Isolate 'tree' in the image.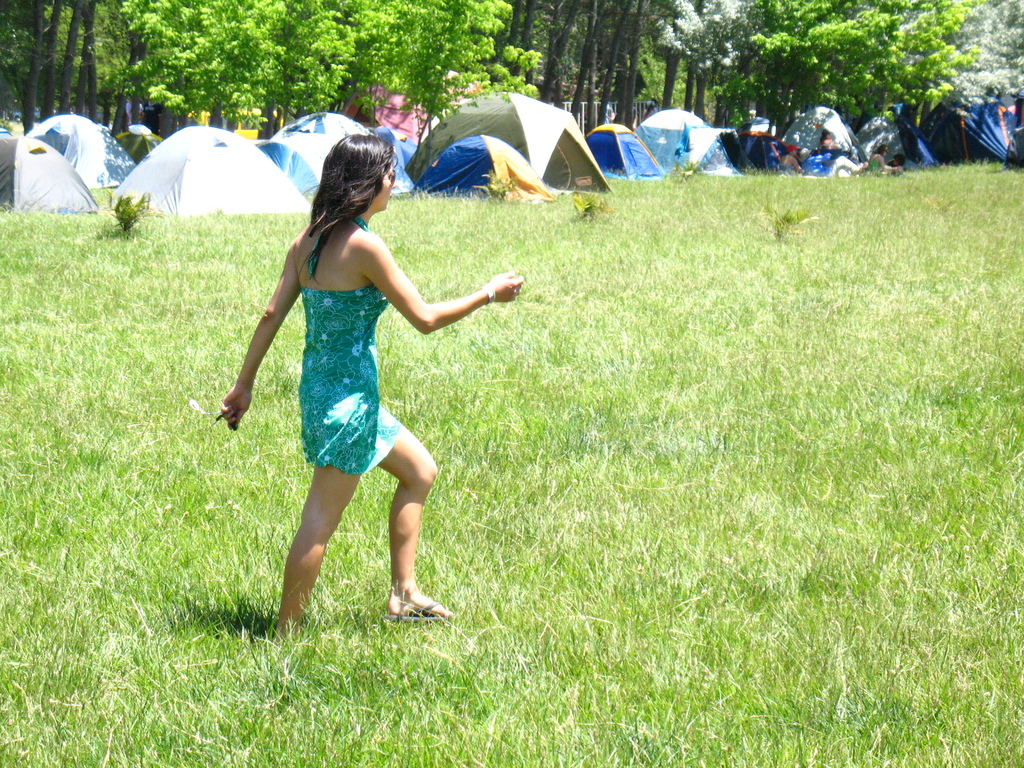
Isolated region: [936, 0, 1023, 110].
